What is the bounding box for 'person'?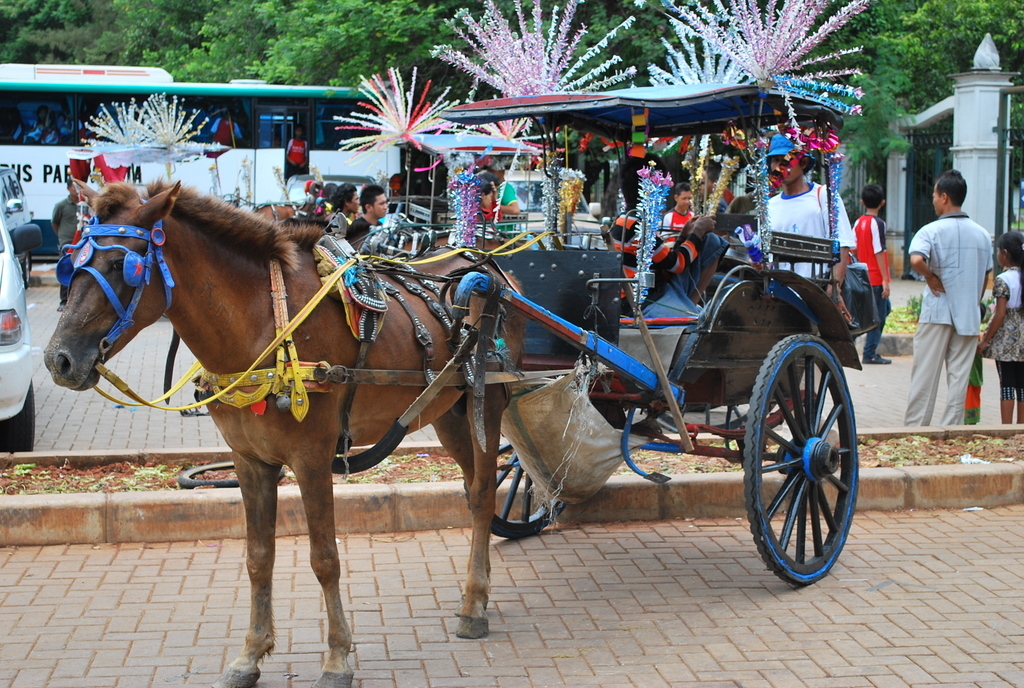
locate(354, 185, 384, 238).
